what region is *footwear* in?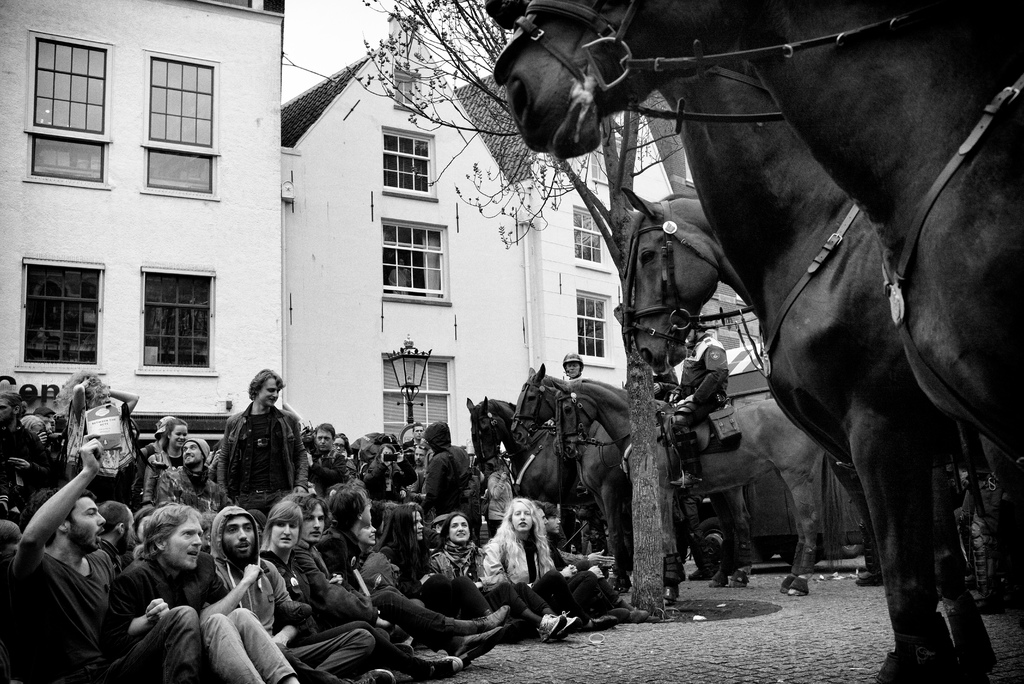
(x1=536, y1=608, x2=584, y2=642).
